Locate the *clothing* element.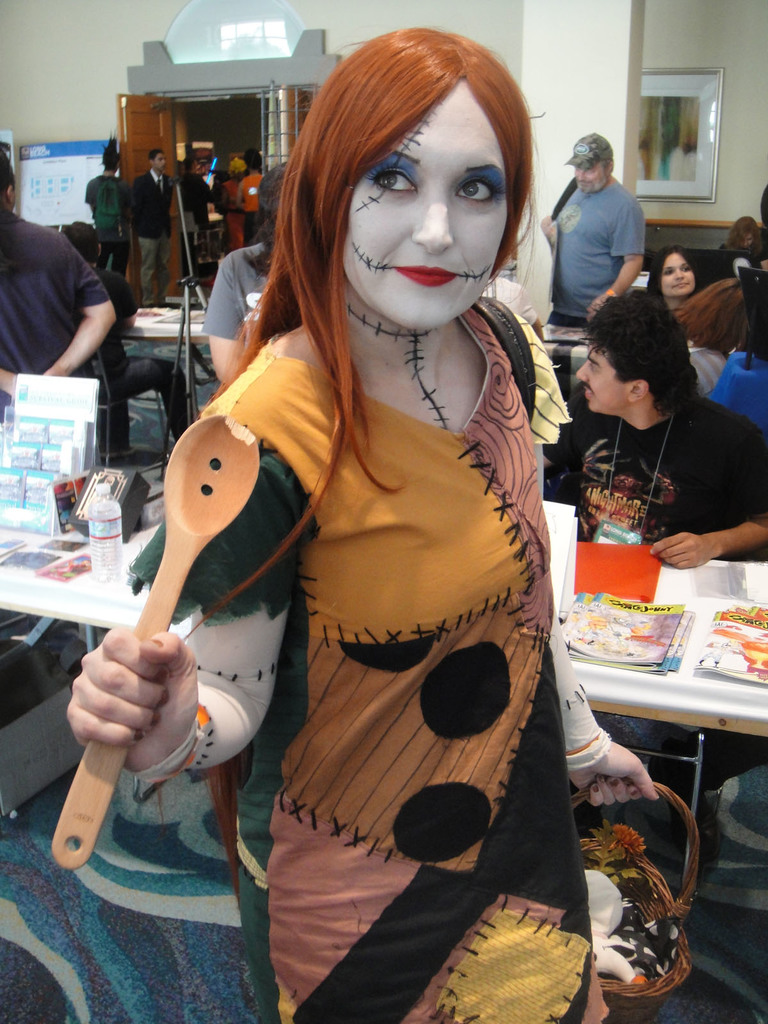
Element bbox: bbox=(177, 168, 217, 310).
